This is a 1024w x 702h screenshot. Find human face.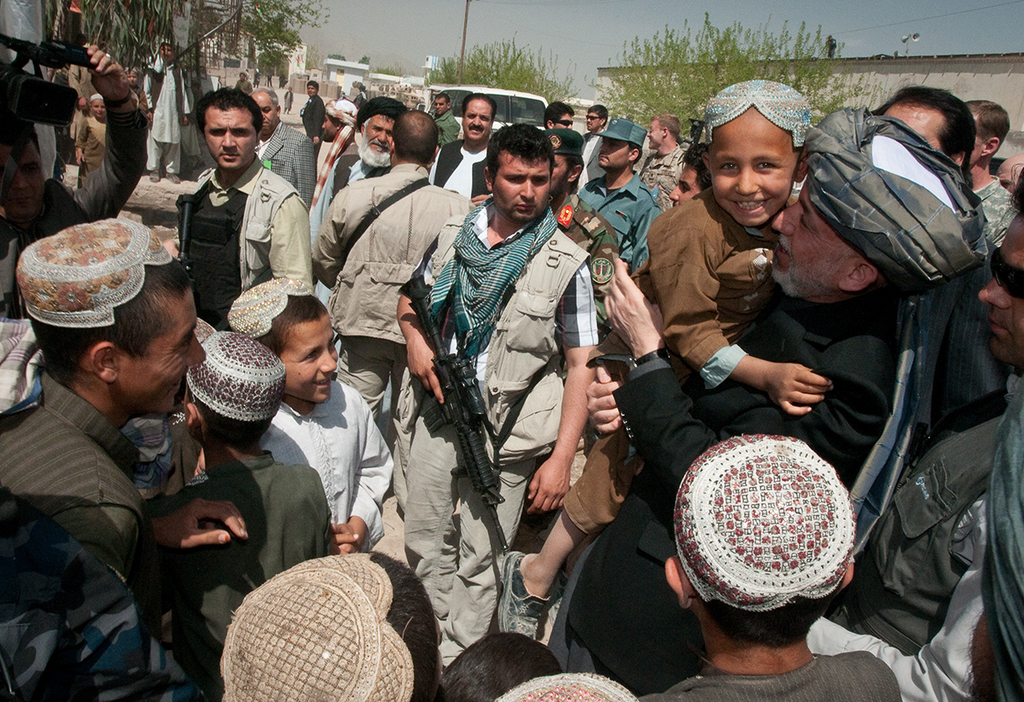
Bounding box: 771:177:858:298.
